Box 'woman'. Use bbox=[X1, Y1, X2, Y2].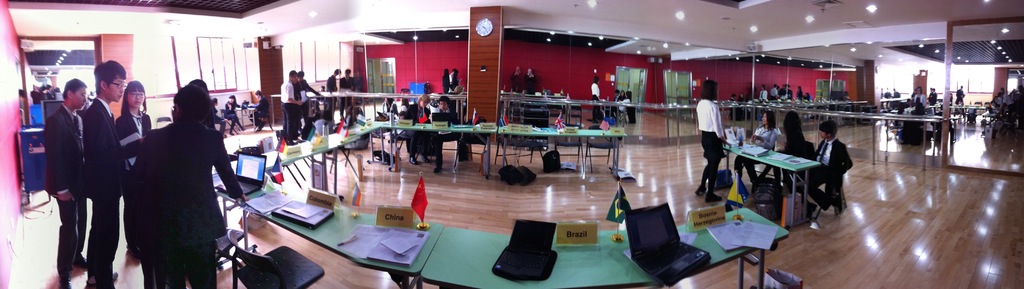
bbox=[692, 79, 731, 204].
